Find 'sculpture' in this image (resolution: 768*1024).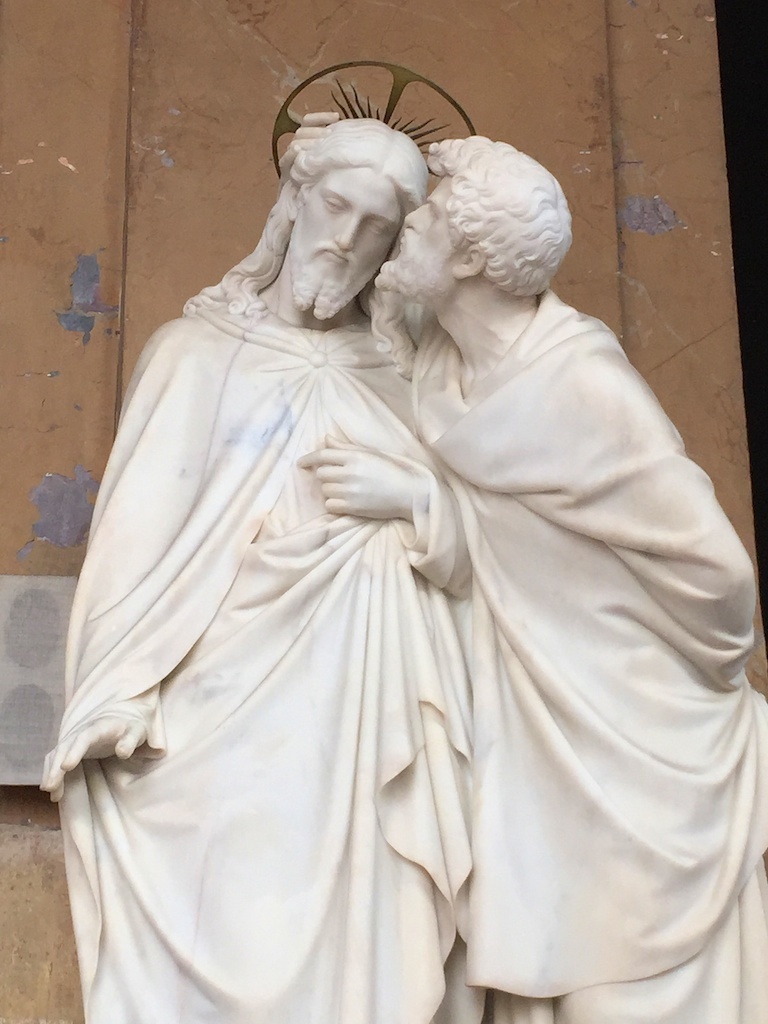
354 131 767 1023.
